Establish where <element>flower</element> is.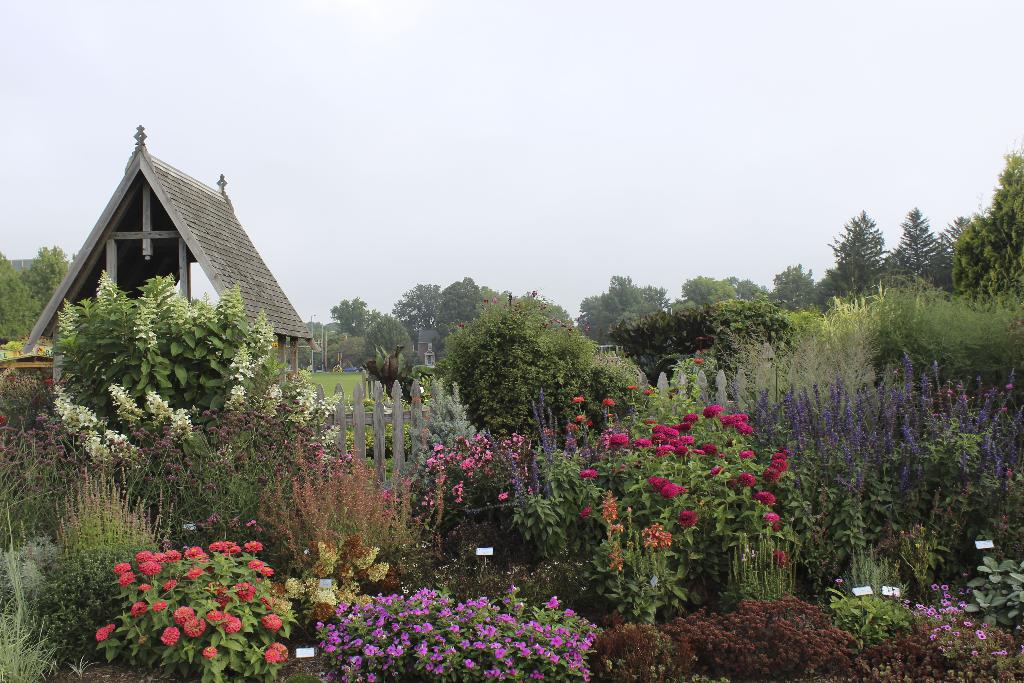
Established at left=772, top=445, right=788, bottom=477.
